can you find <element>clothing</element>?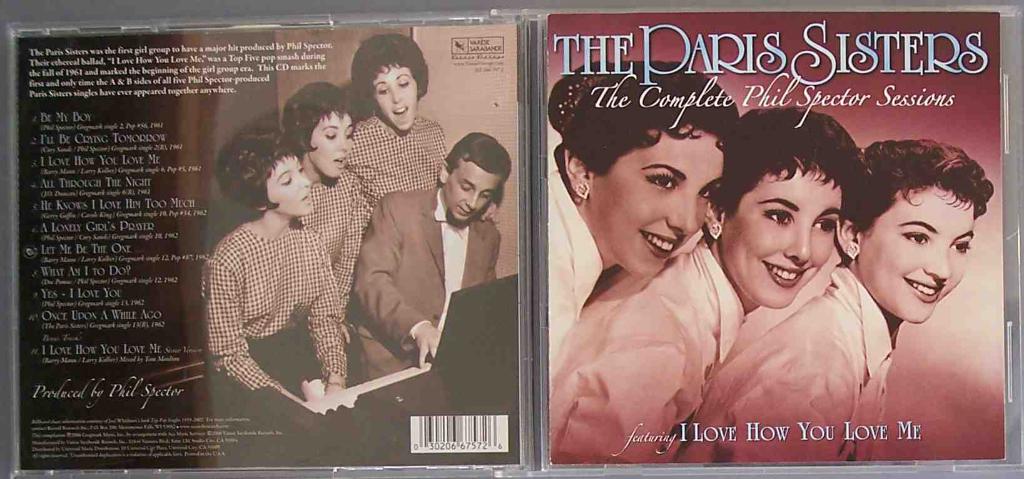
Yes, bounding box: {"left": 344, "top": 116, "right": 447, "bottom": 220}.
